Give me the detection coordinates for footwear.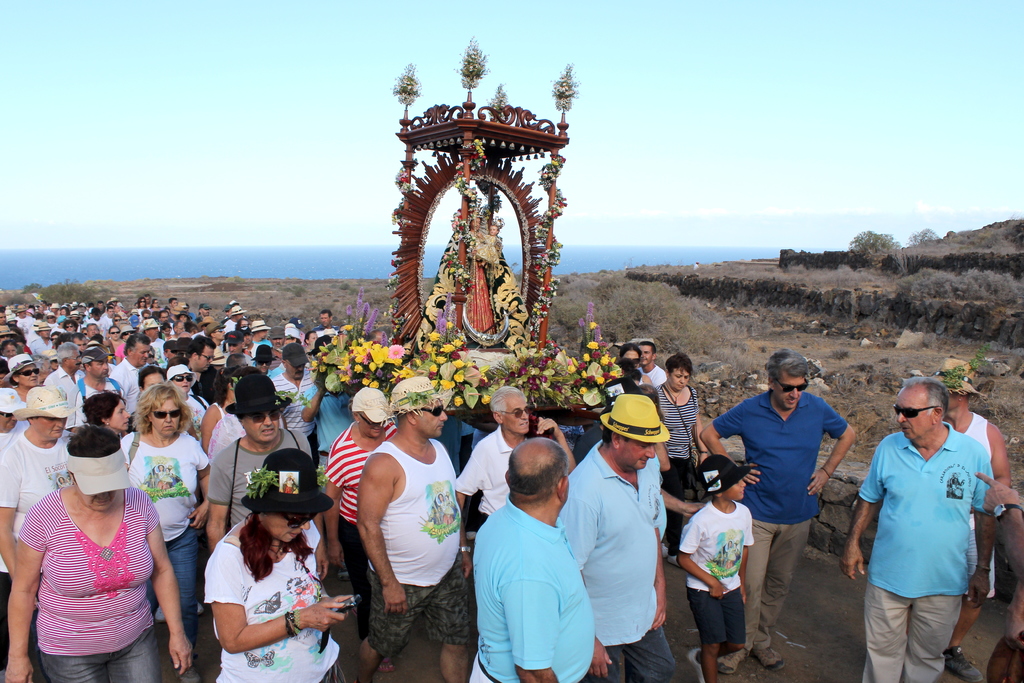
[155, 605, 165, 624].
